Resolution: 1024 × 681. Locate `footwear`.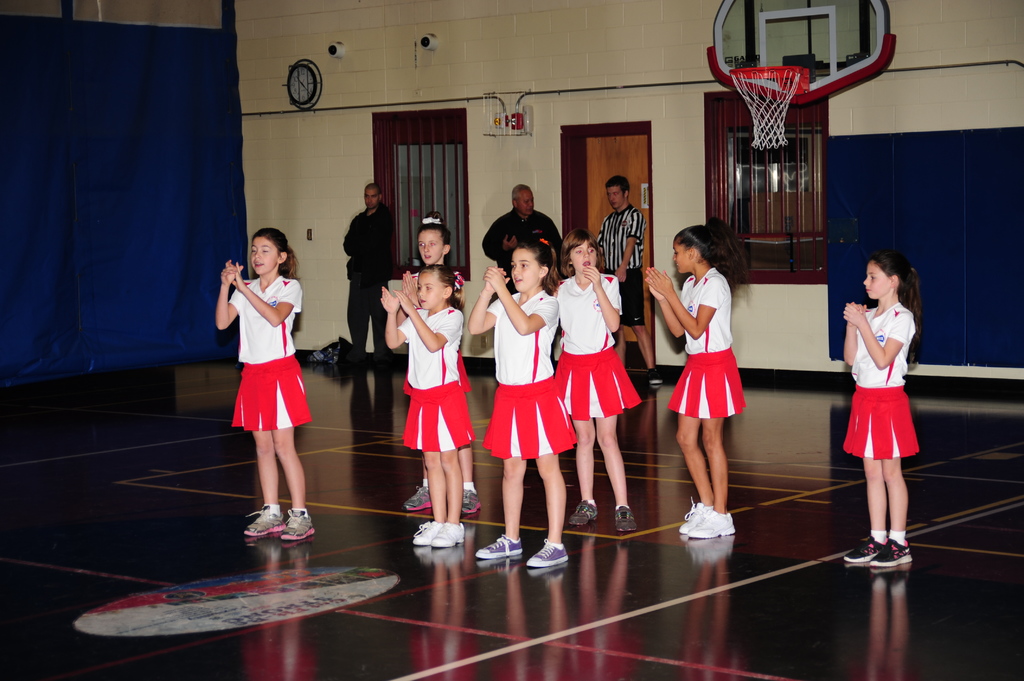
691:508:735:536.
